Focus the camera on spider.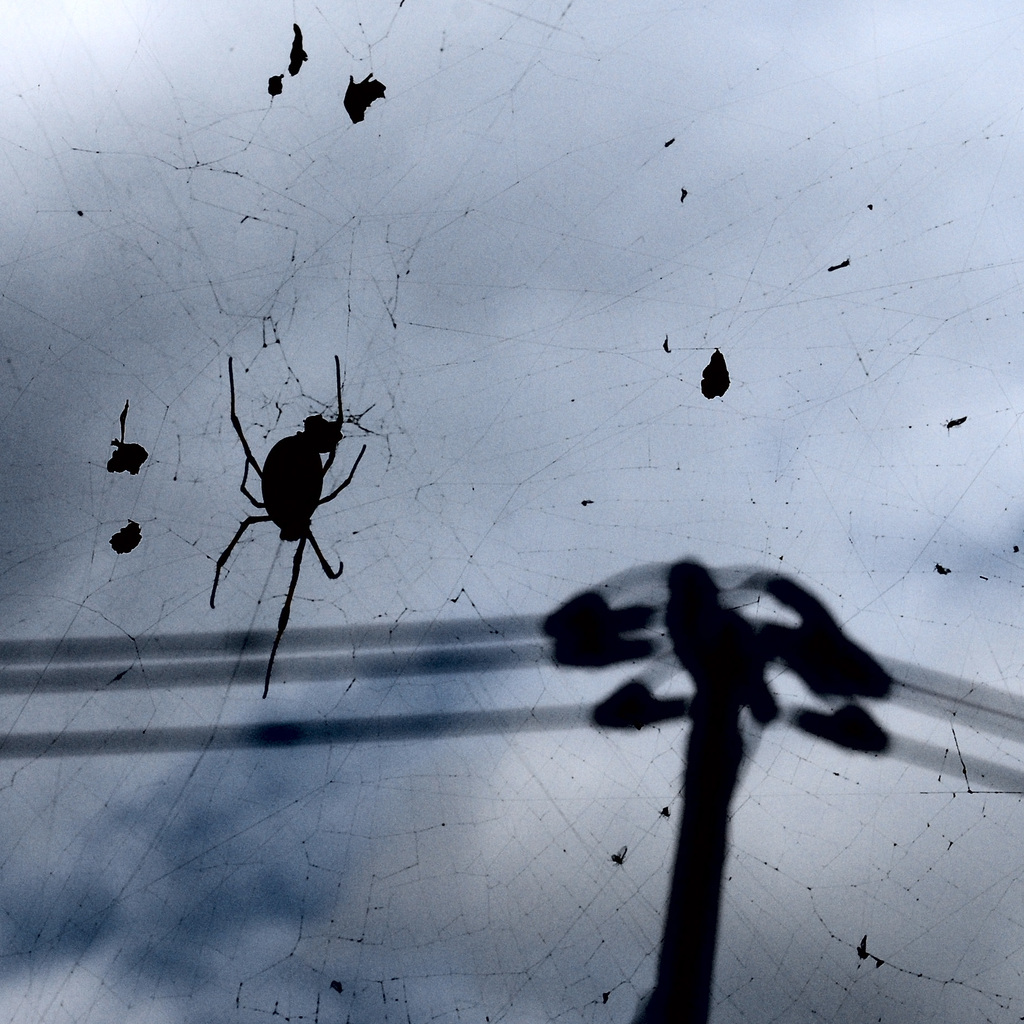
Focus region: [207,356,368,697].
